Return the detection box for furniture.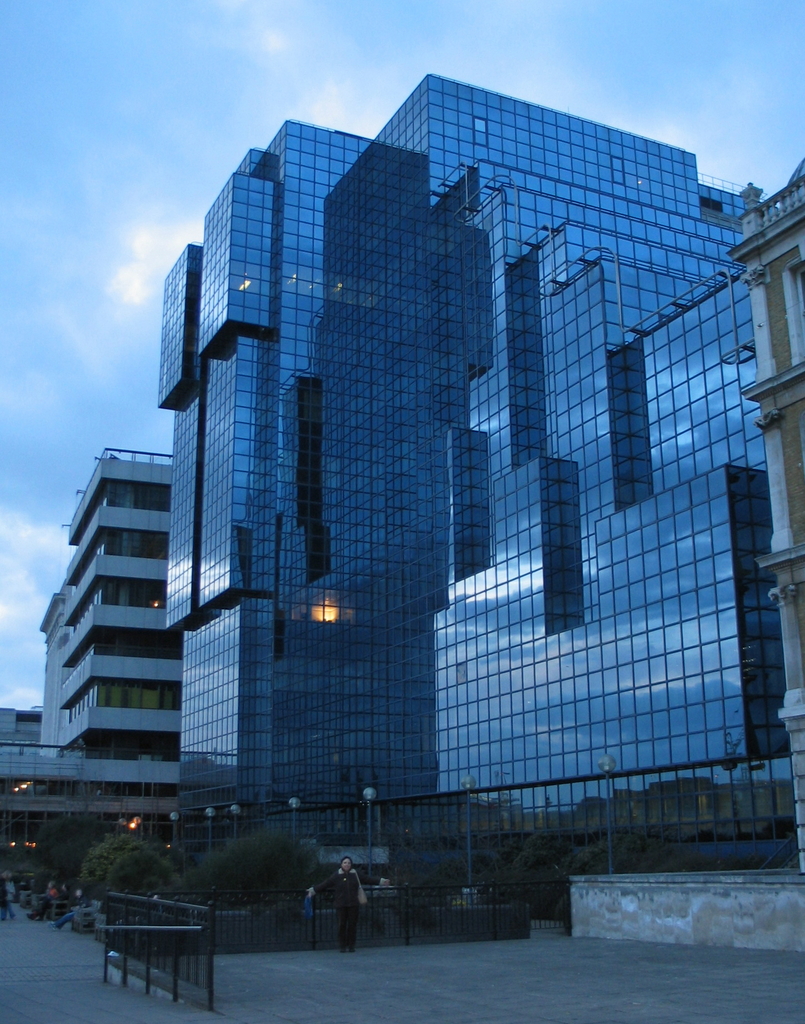
<box>38,893,72,920</box>.
